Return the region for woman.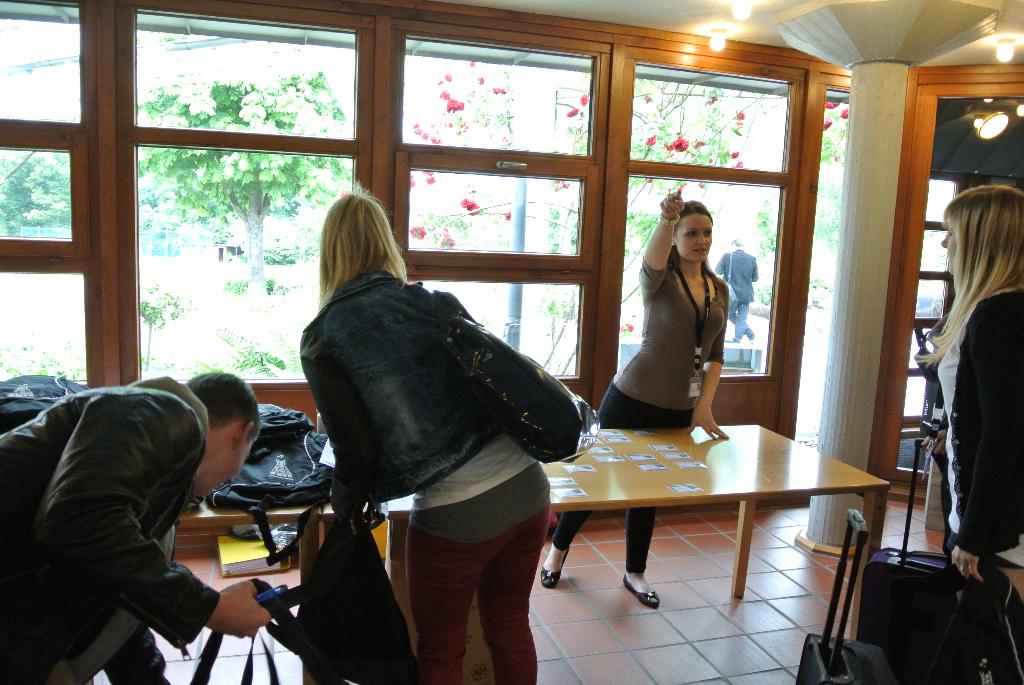
bbox=(276, 182, 580, 684).
